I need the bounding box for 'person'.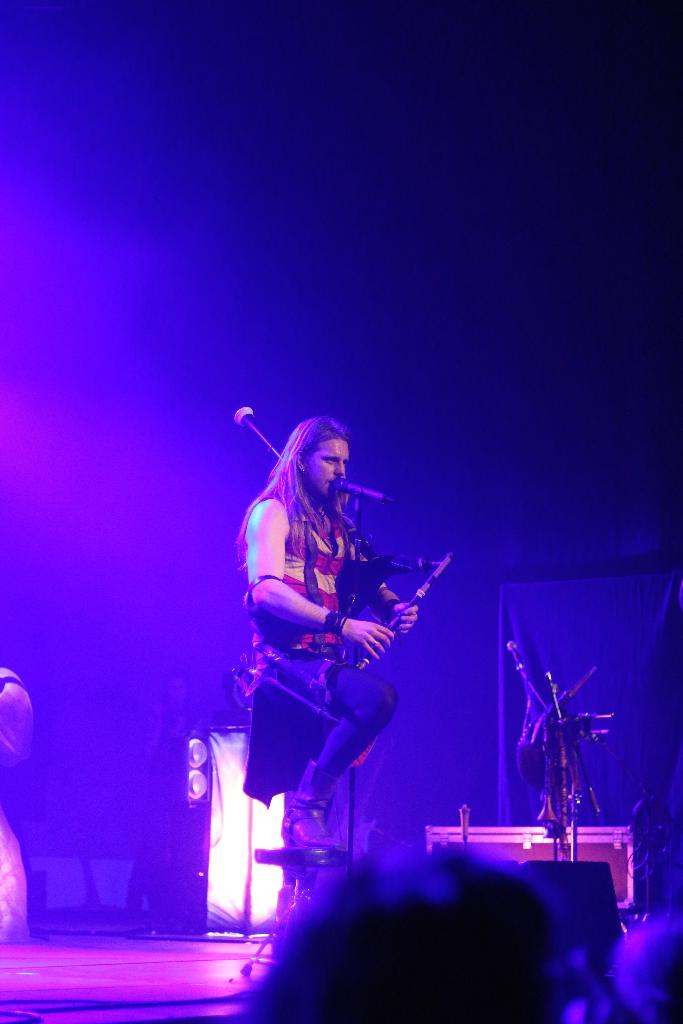
Here it is: bbox=[577, 917, 682, 1023].
